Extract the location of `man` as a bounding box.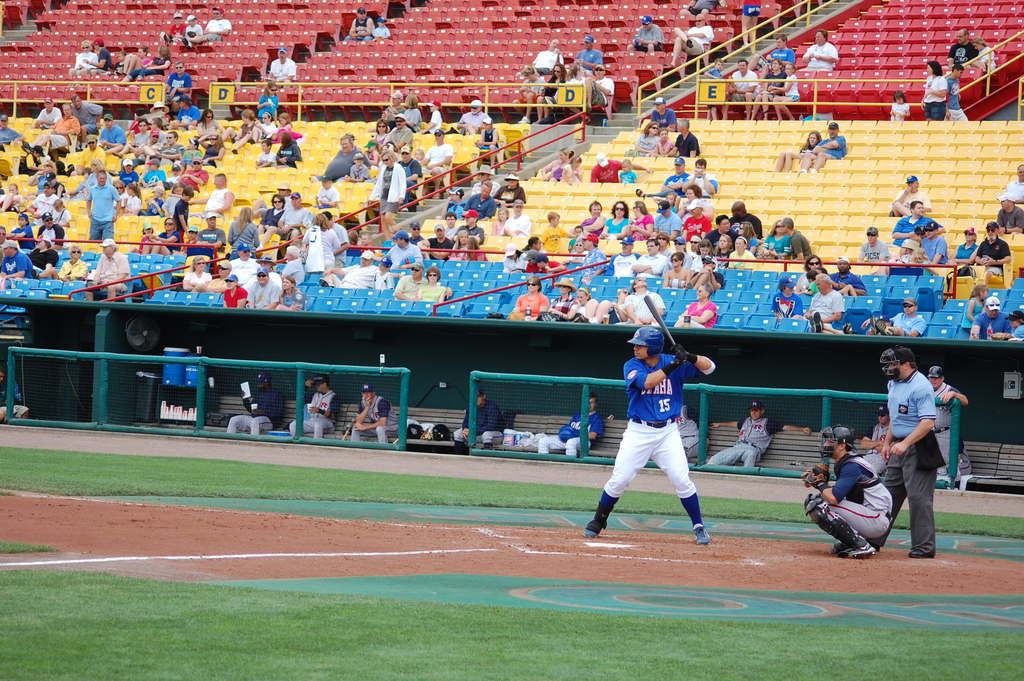
Rect(630, 12, 669, 54).
